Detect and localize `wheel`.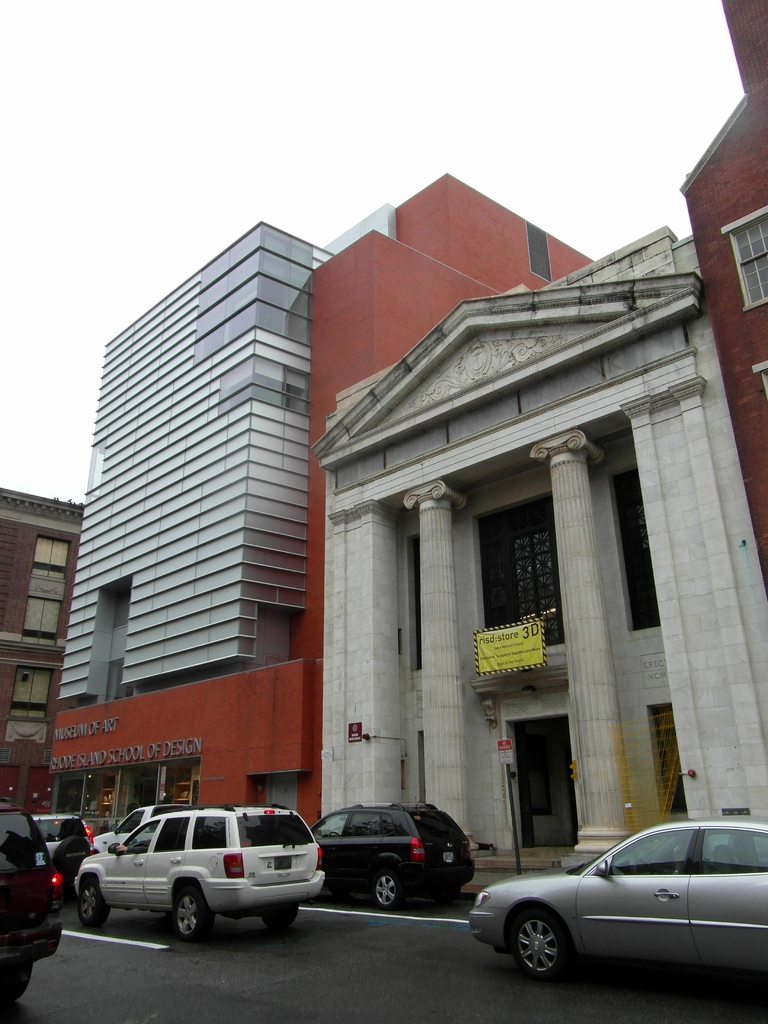
Localized at Rect(79, 877, 109, 925).
